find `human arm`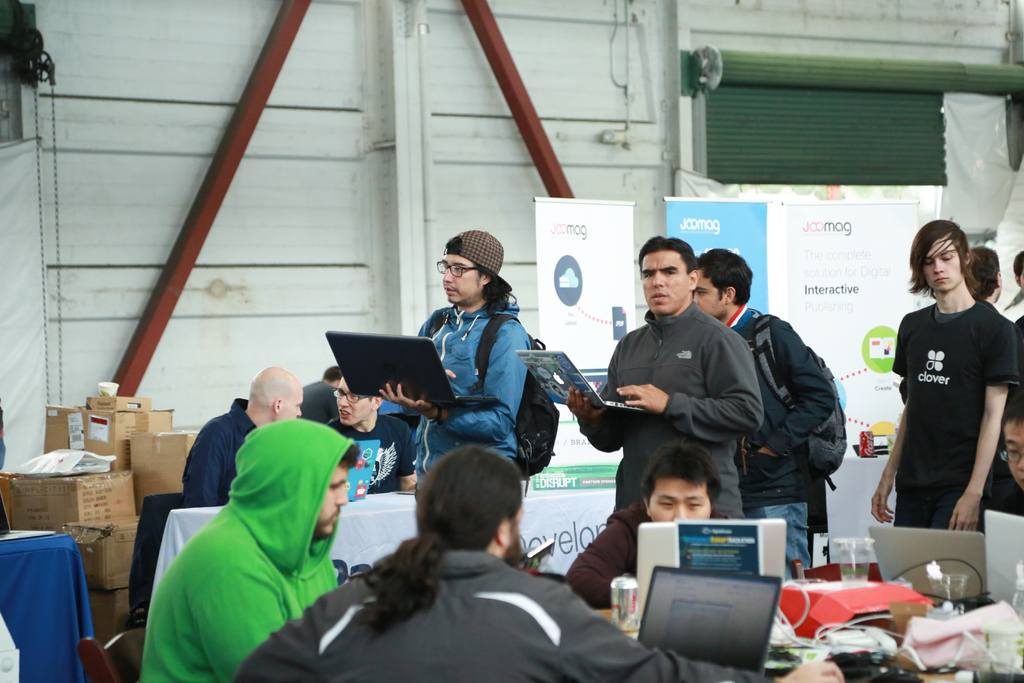
bbox=[230, 563, 390, 682]
